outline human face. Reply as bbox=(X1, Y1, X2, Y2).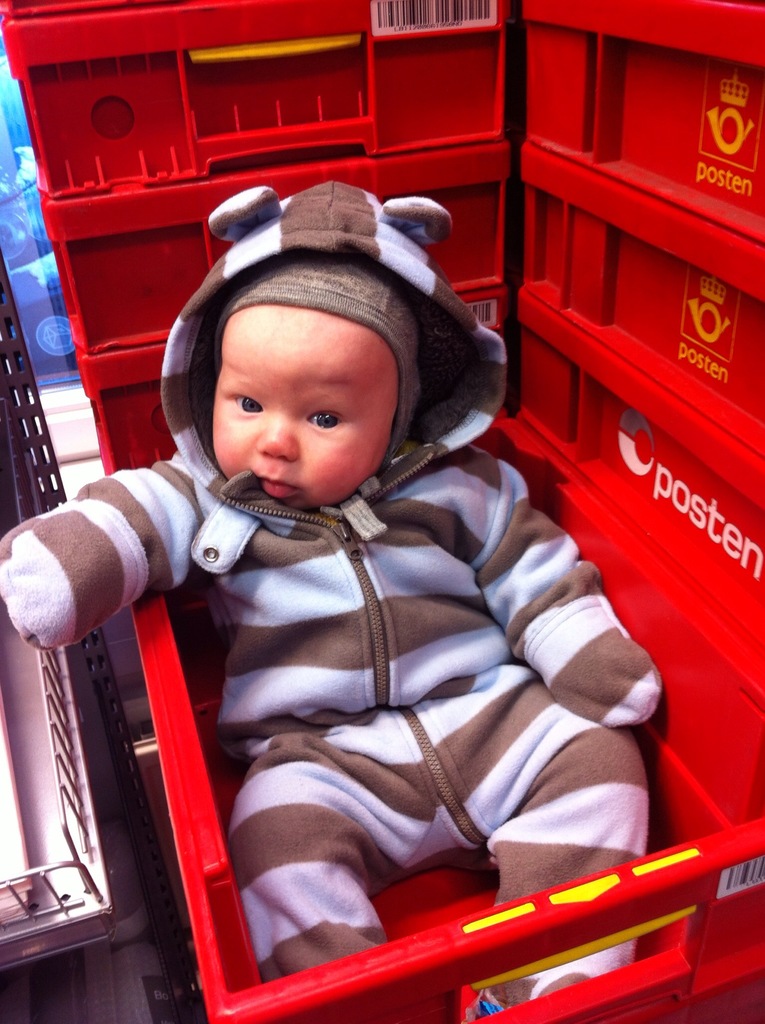
bbox=(209, 294, 401, 509).
